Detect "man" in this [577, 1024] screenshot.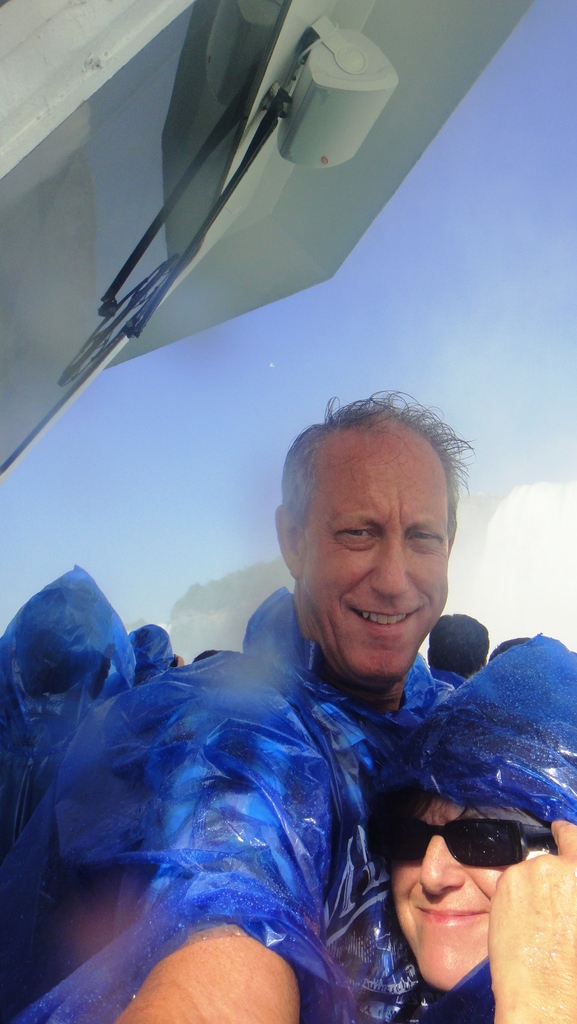
Detection: l=364, t=662, r=576, b=1022.
